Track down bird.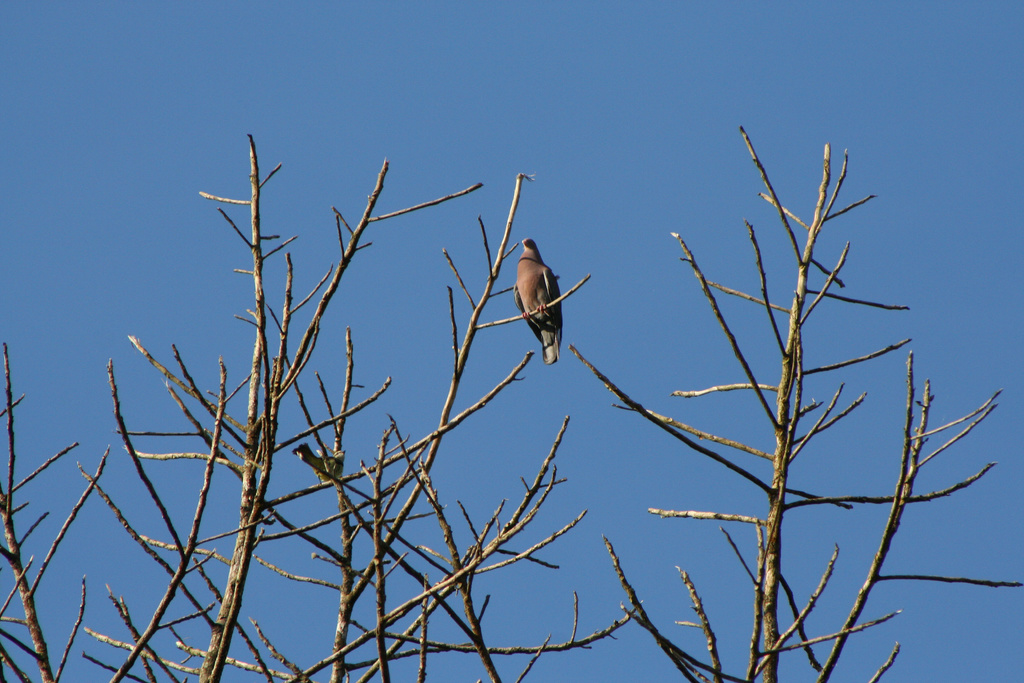
Tracked to (x1=508, y1=227, x2=579, y2=363).
